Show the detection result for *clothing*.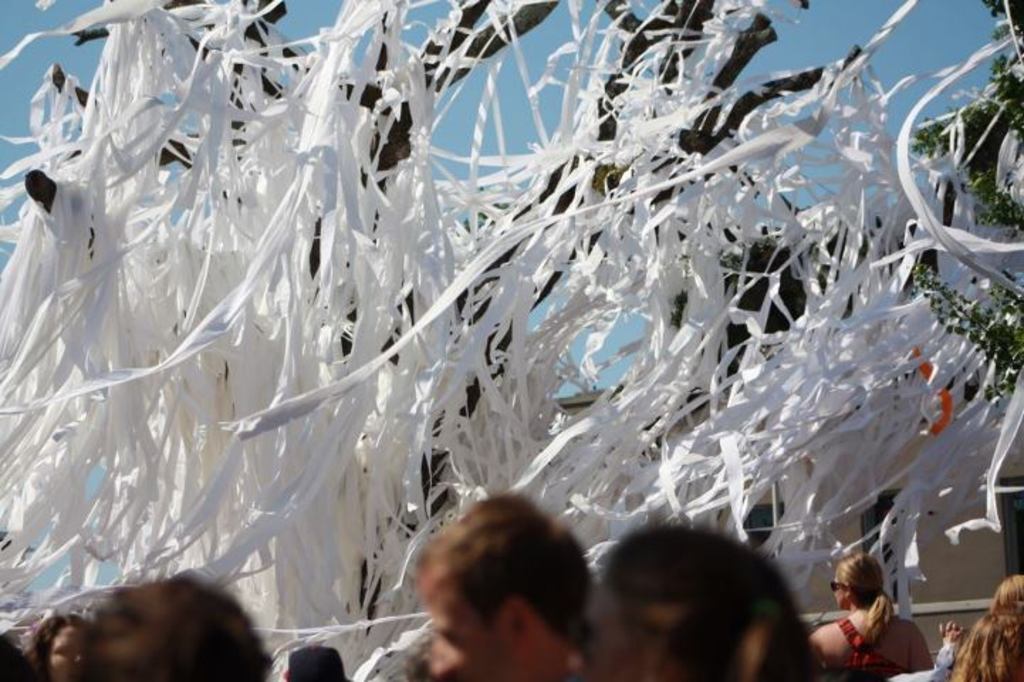
l=835, t=621, r=890, b=681.
